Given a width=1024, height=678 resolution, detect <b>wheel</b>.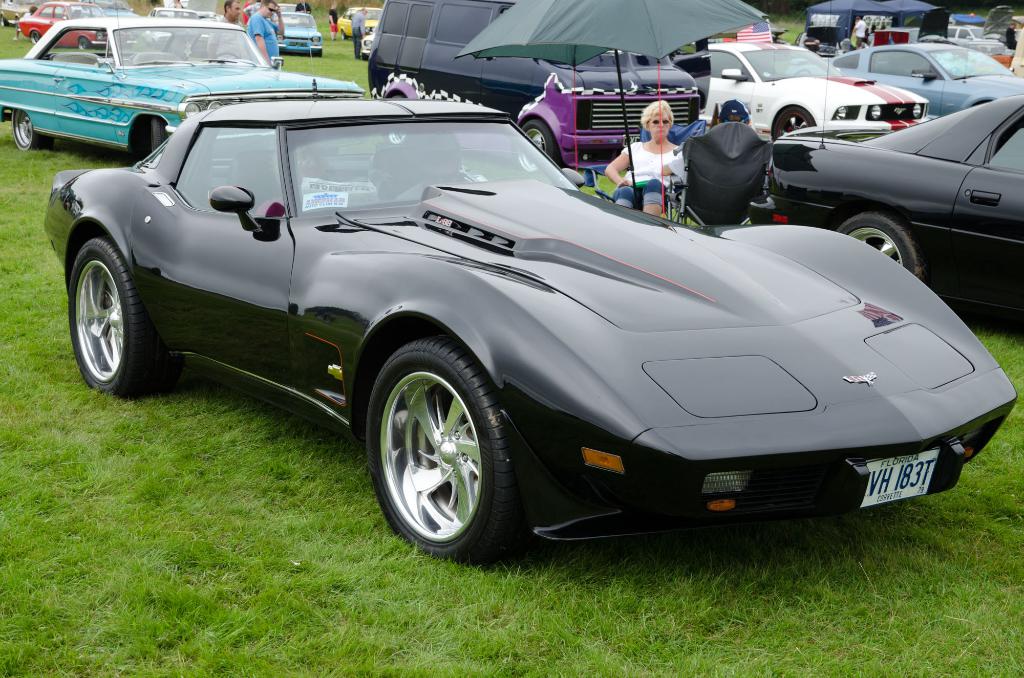
locate(838, 212, 927, 282).
